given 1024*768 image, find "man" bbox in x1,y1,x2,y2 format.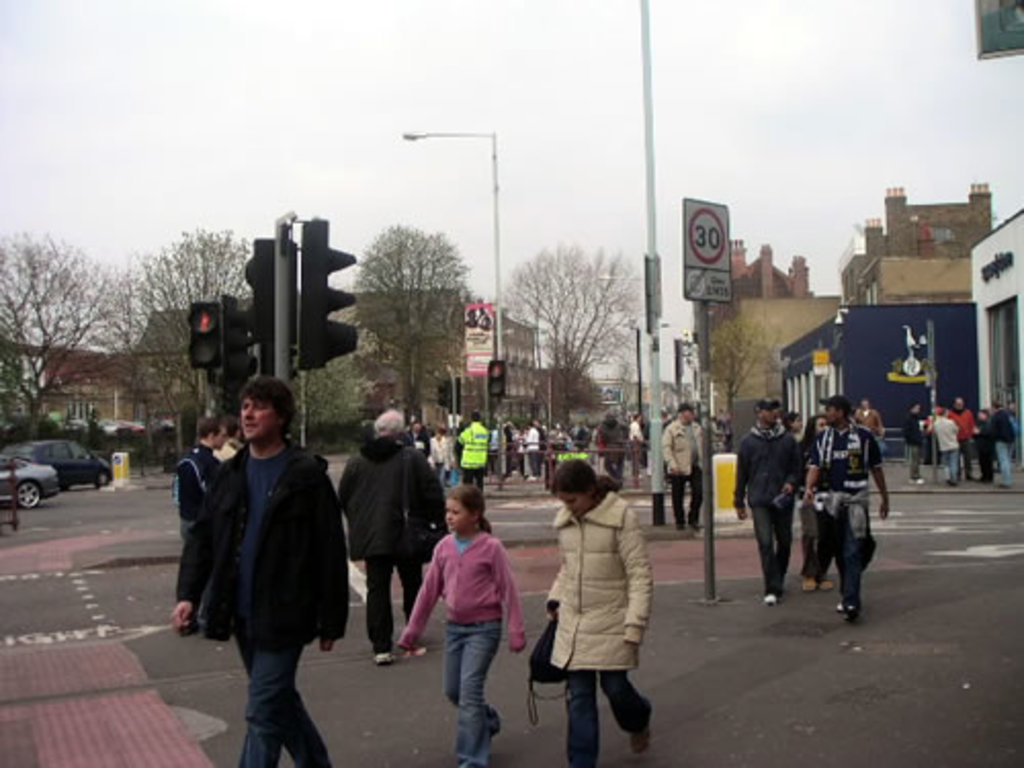
901,403,932,483.
